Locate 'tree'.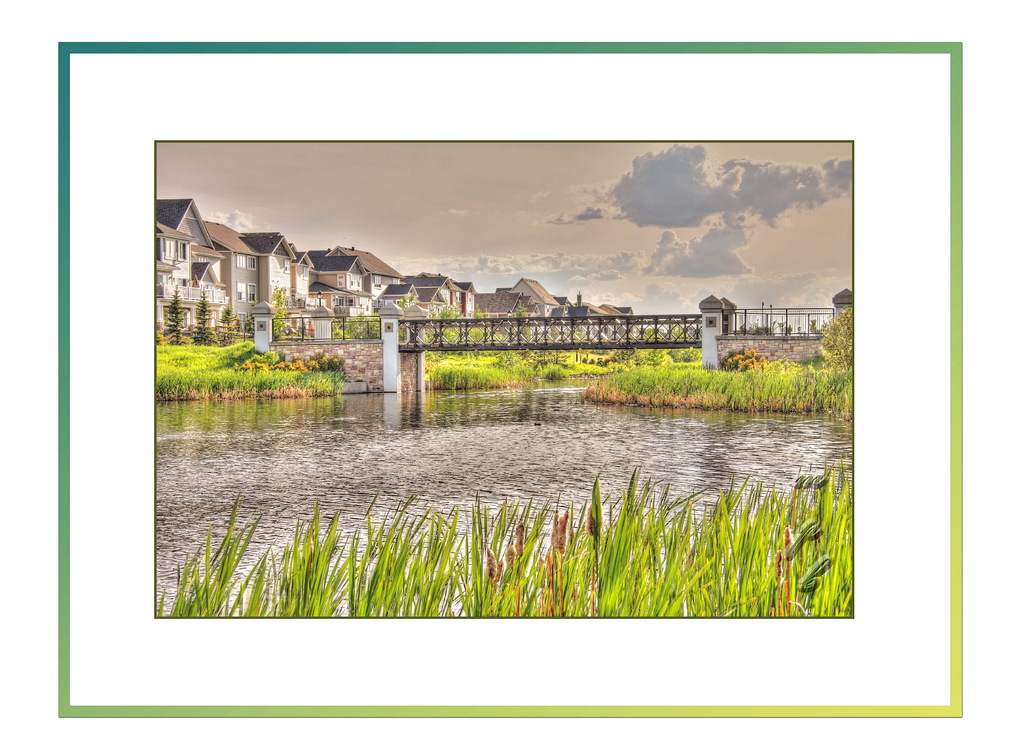
Bounding box: box=[237, 305, 255, 348].
